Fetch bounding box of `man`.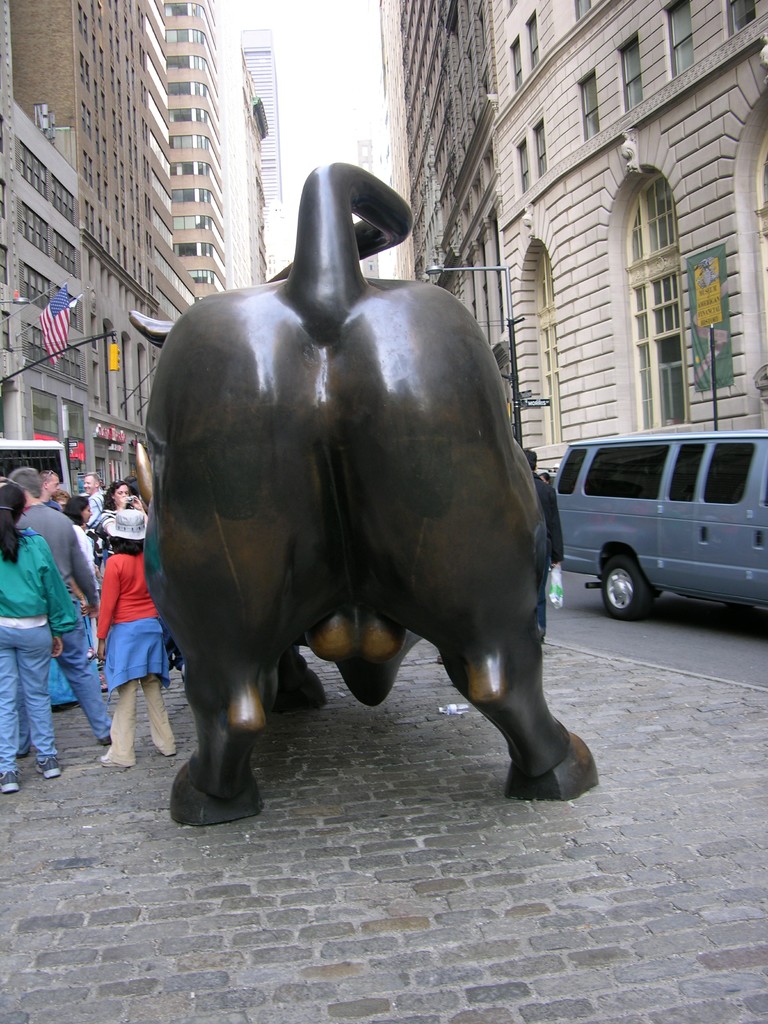
Bbox: (left=38, top=474, right=58, bottom=513).
